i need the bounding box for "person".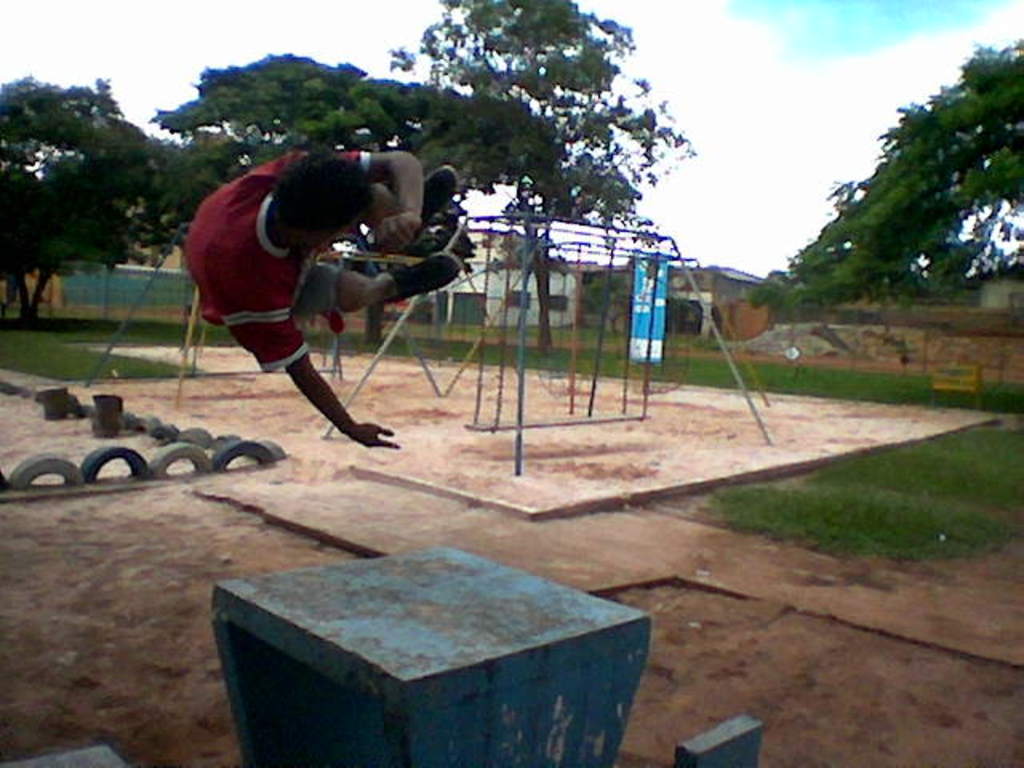
Here it is: box=[178, 125, 440, 486].
